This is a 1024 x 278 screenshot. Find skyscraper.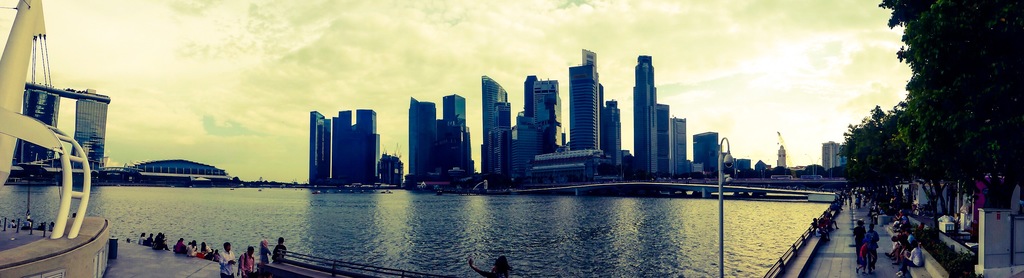
Bounding box: box(442, 93, 465, 176).
